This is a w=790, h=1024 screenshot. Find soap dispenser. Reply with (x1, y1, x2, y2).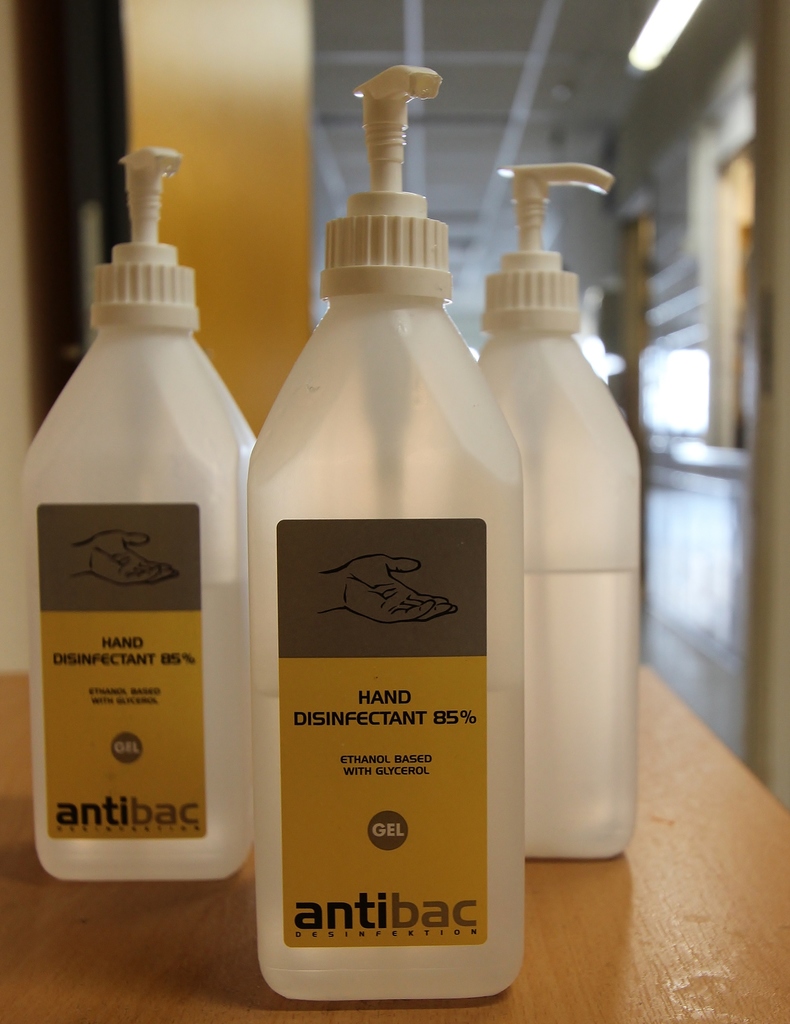
(247, 64, 522, 1000).
